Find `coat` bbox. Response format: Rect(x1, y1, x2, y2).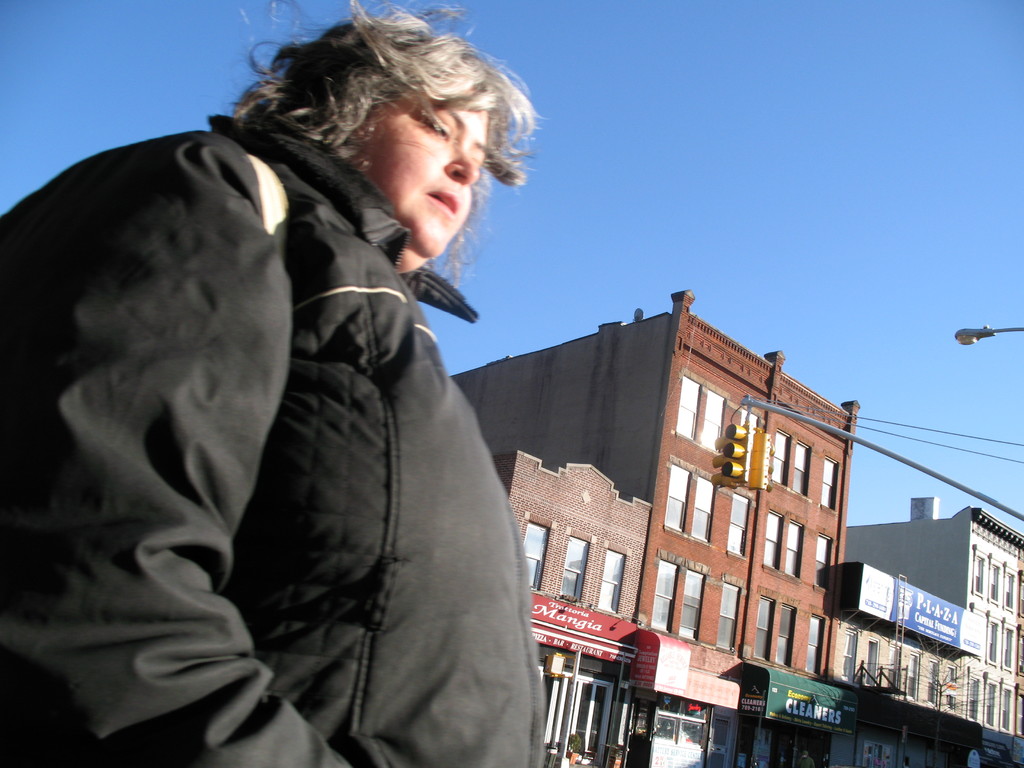
Rect(2, 113, 541, 767).
